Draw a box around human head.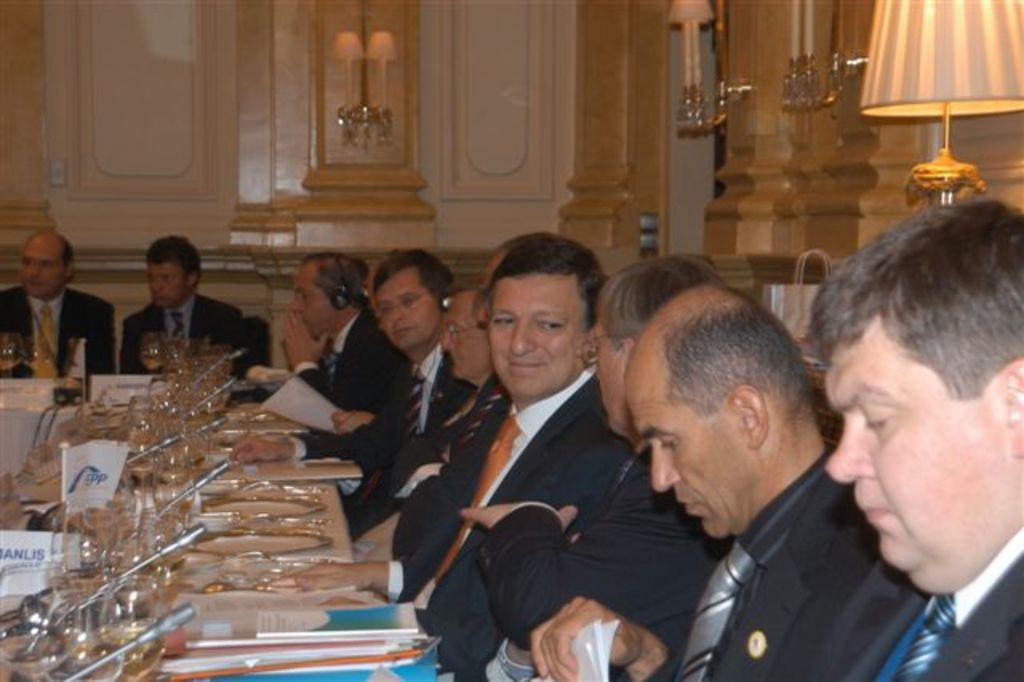
291, 248, 366, 335.
